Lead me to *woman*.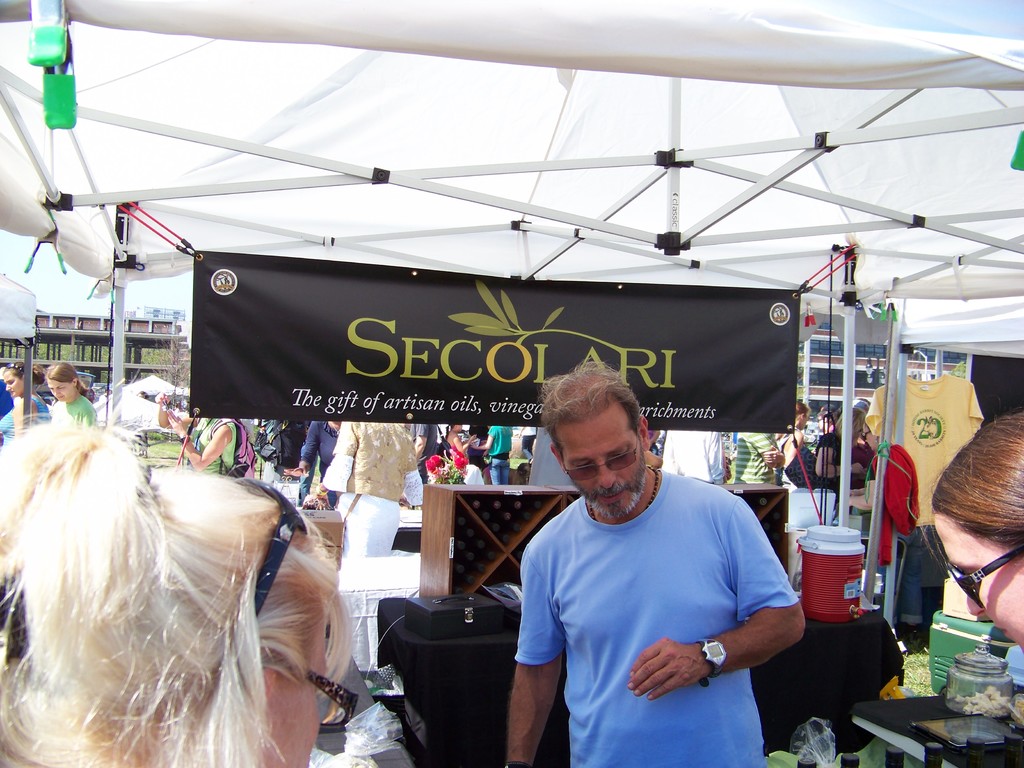
Lead to [449,423,484,485].
